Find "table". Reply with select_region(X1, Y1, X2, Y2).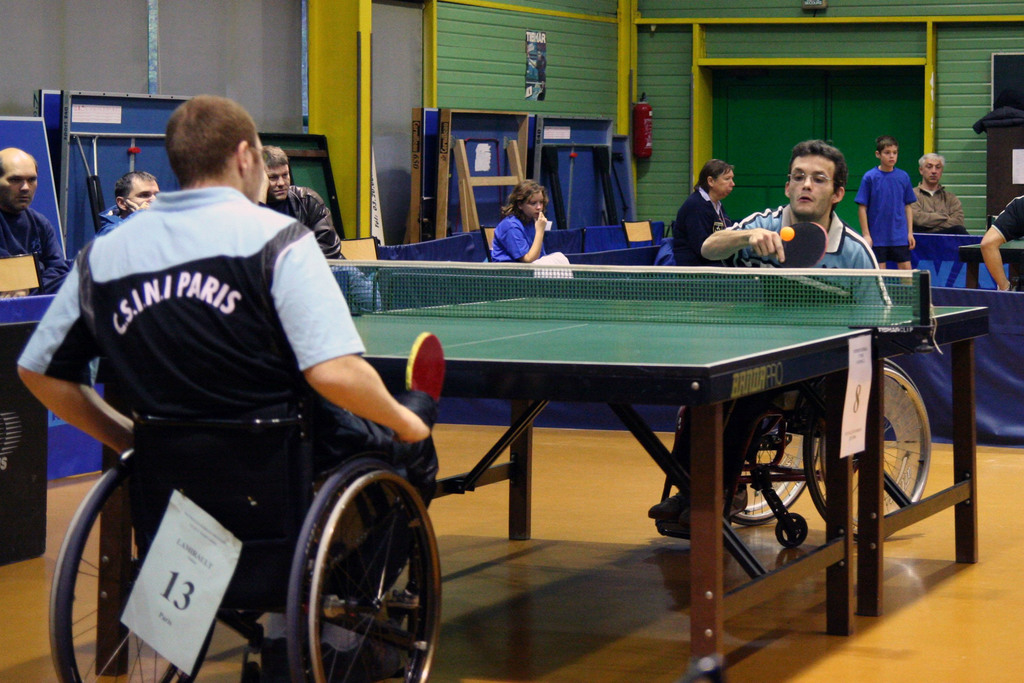
select_region(354, 306, 911, 582).
